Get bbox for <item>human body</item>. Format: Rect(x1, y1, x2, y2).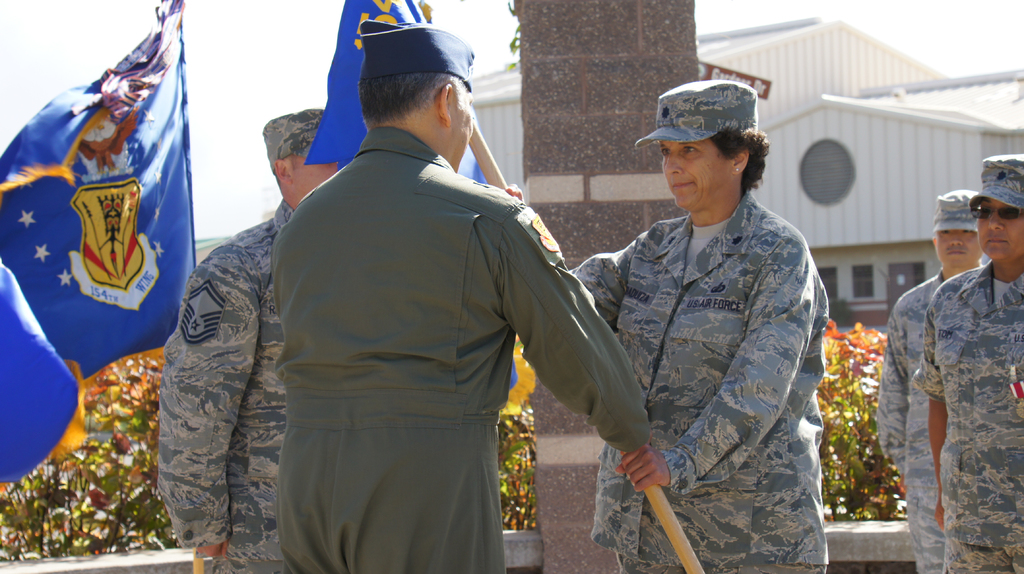
Rect(570, 91, 836, 572).
